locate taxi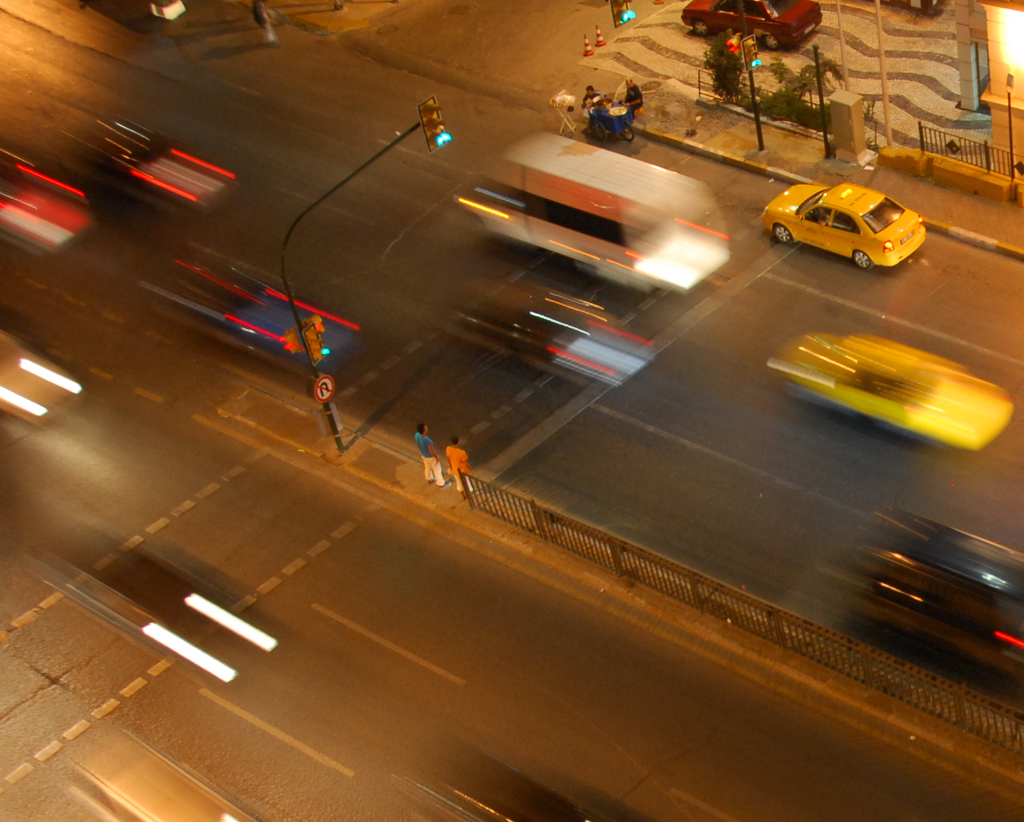
select_region(758, 184, 928, 268)
